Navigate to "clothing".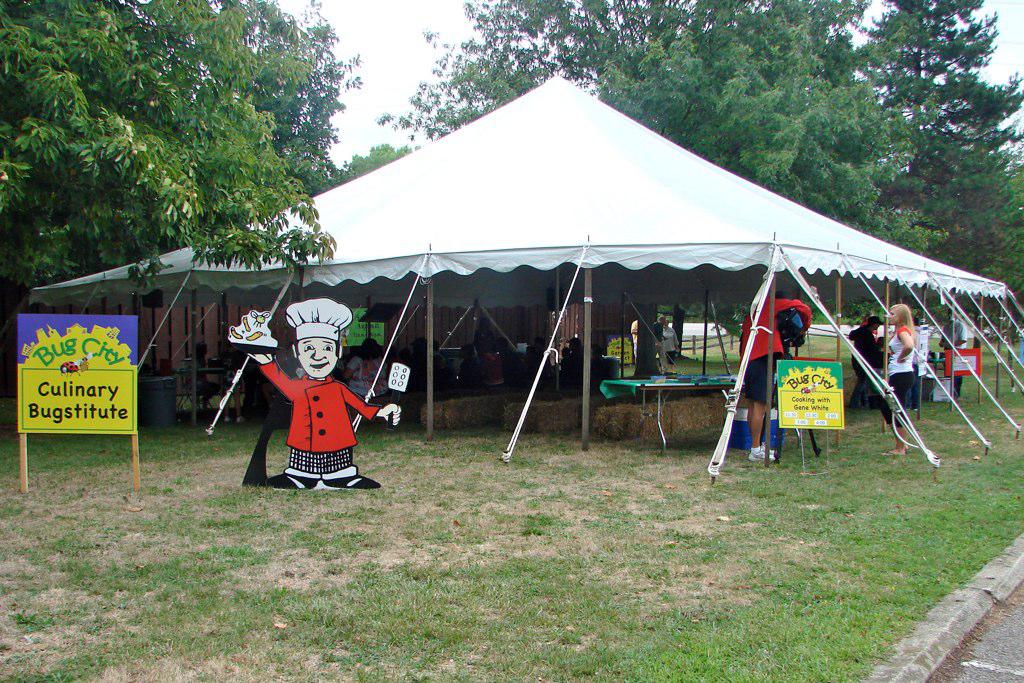
Navigation target: (884, 332, 920, 429).
